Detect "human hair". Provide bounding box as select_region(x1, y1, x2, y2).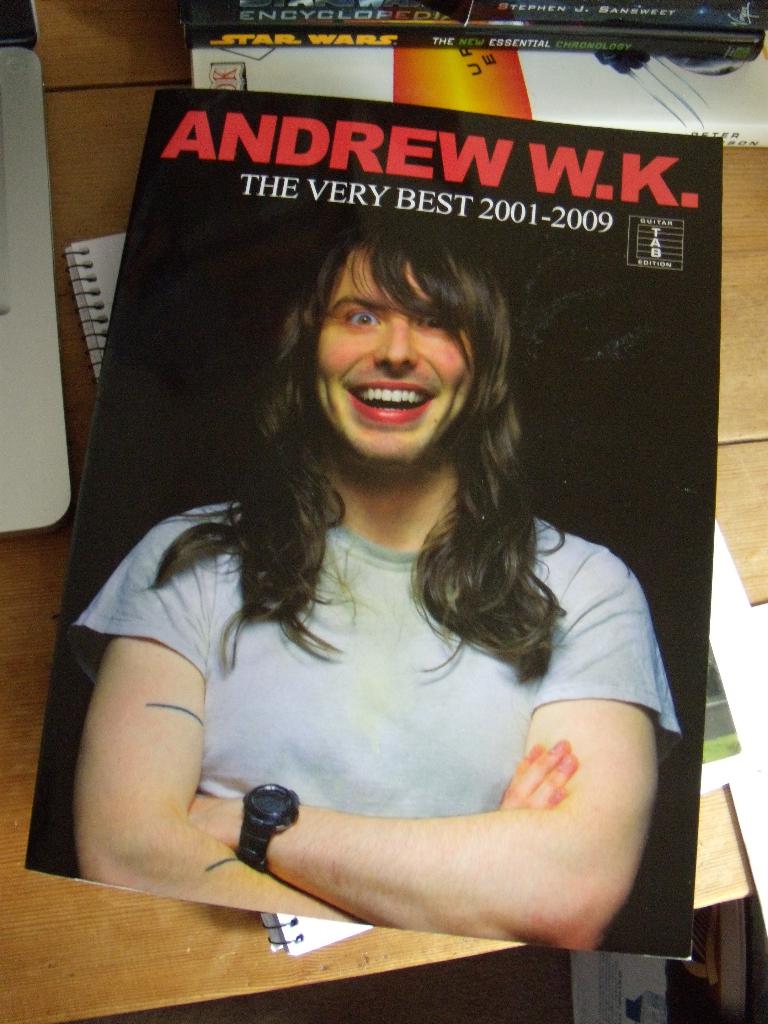
select_region(221, 242, 564, 677).
